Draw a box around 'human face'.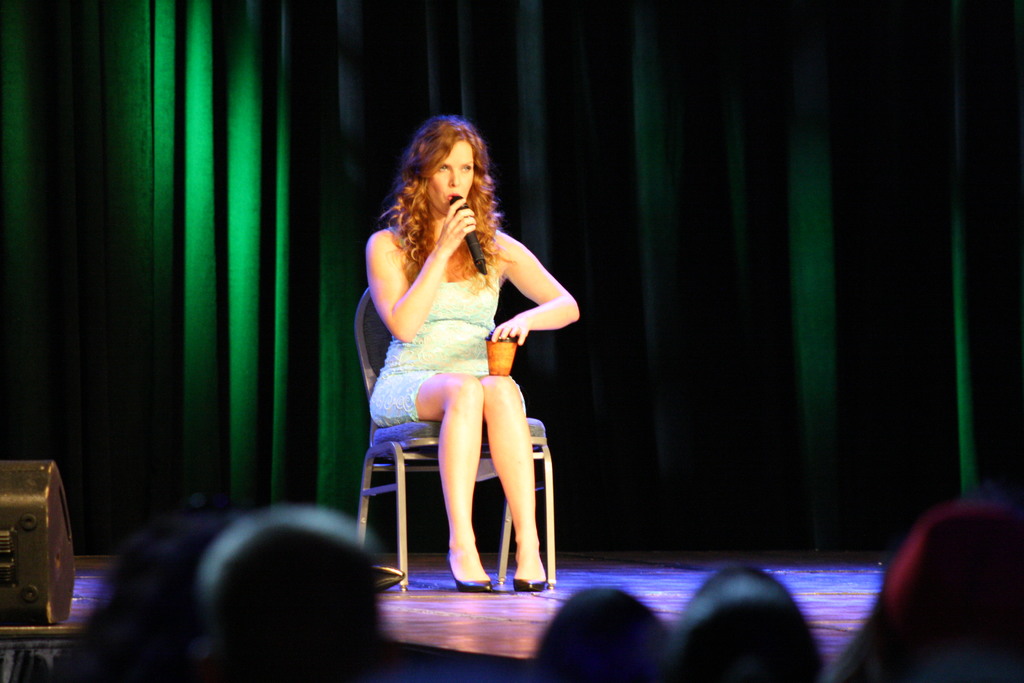
(left=429, top=130, right=479, bottom=215).
